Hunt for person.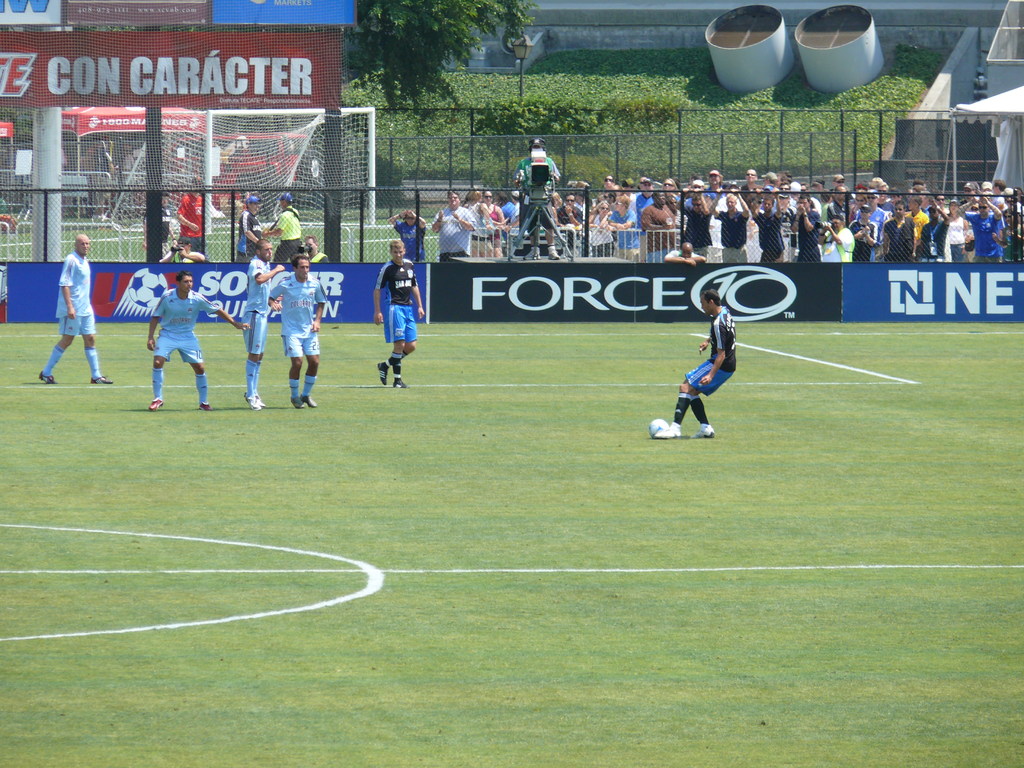
Hunted down at detection(270, 259, 328, 417).
